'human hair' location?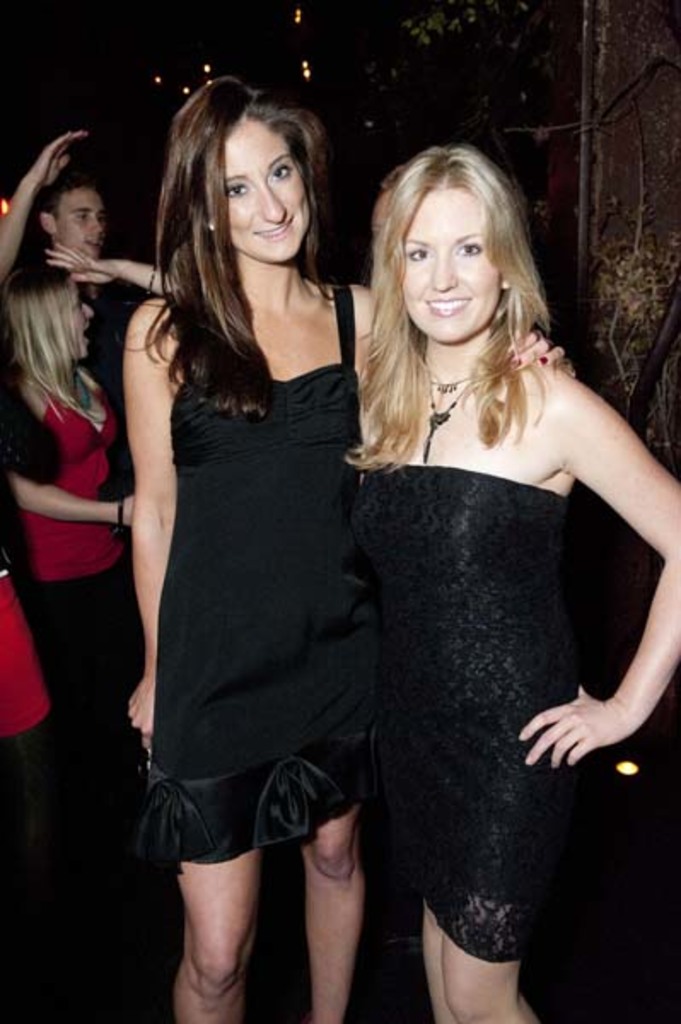
left=355, top=128, right=582, bottom=466
